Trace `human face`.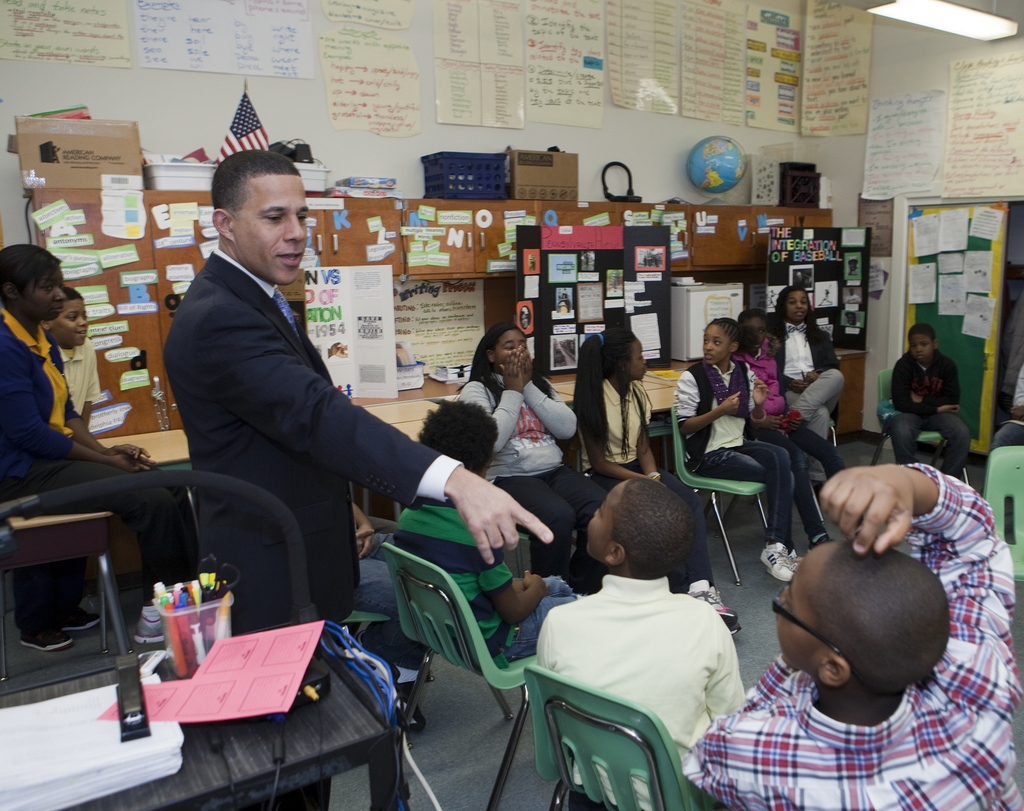
Traced to detection(496, 331, 529, 366).
